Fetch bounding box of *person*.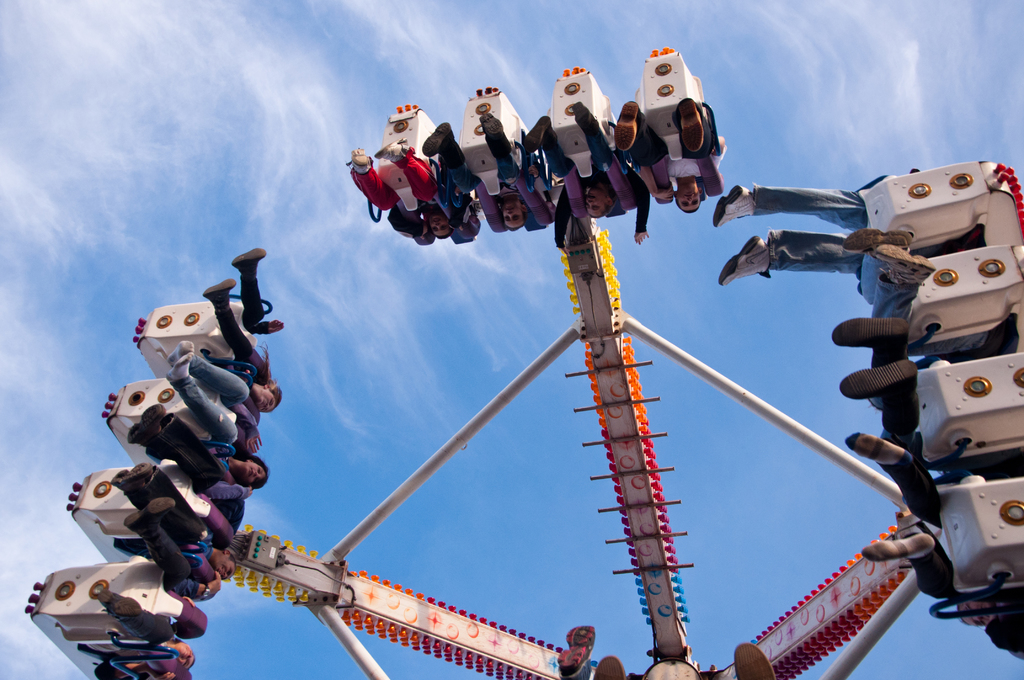
Bbox: [left=347, top=145, right=460, bottom=247].
